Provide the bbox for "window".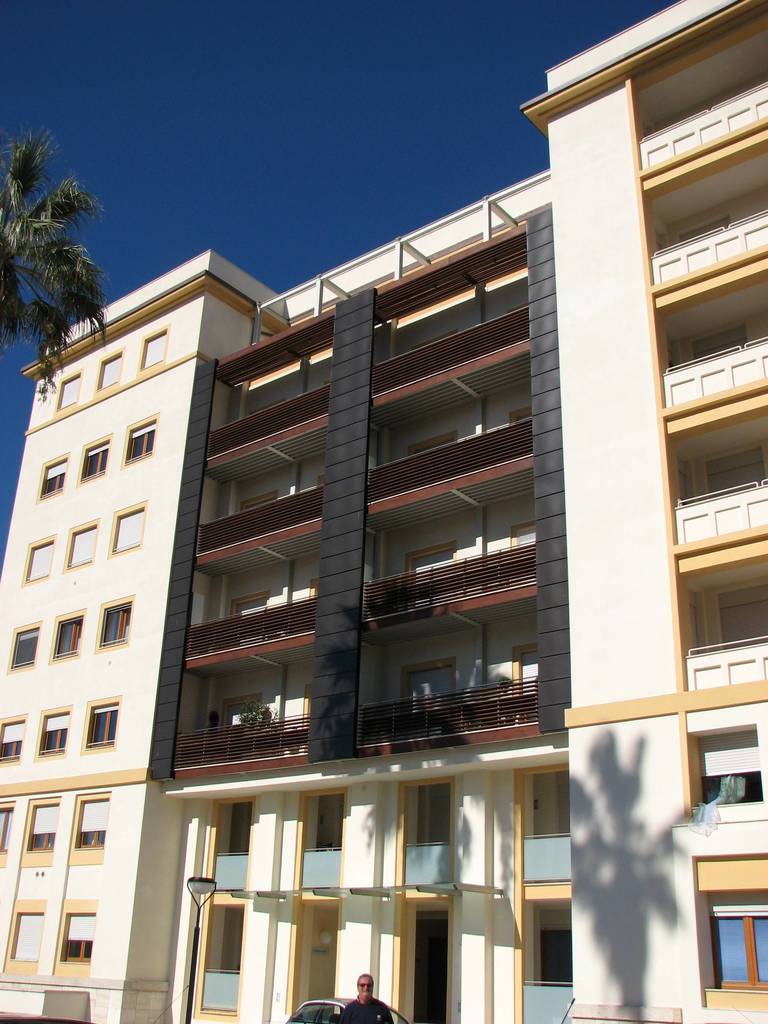
pyautogui.locateOnScreen(508, 526, 538, 559).
